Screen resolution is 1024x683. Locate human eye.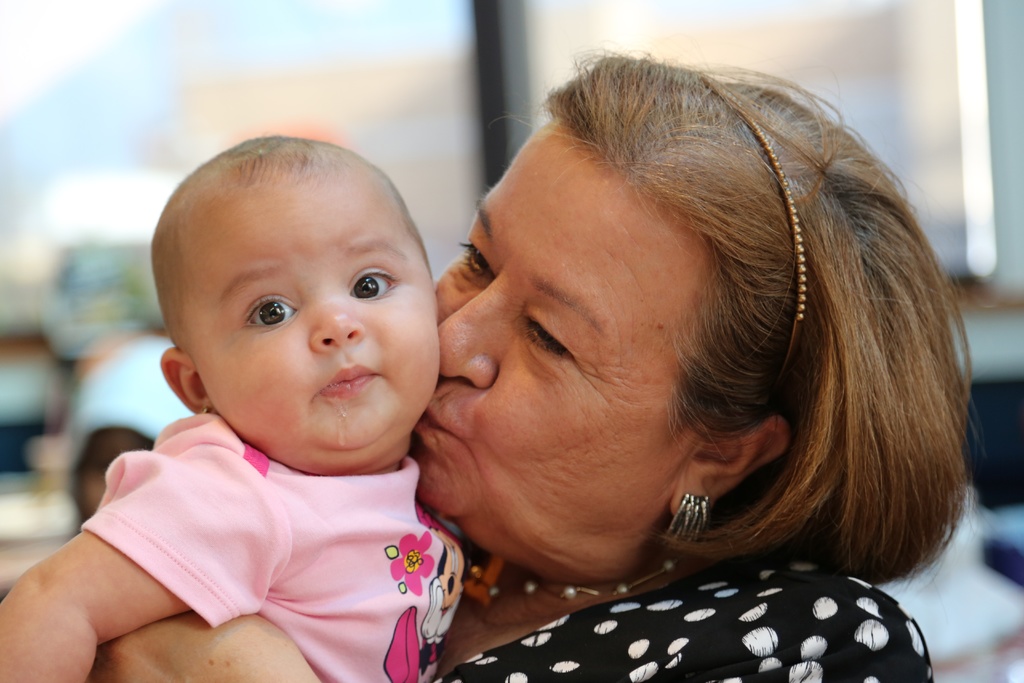
select_region(521, 312, 598, 385).
